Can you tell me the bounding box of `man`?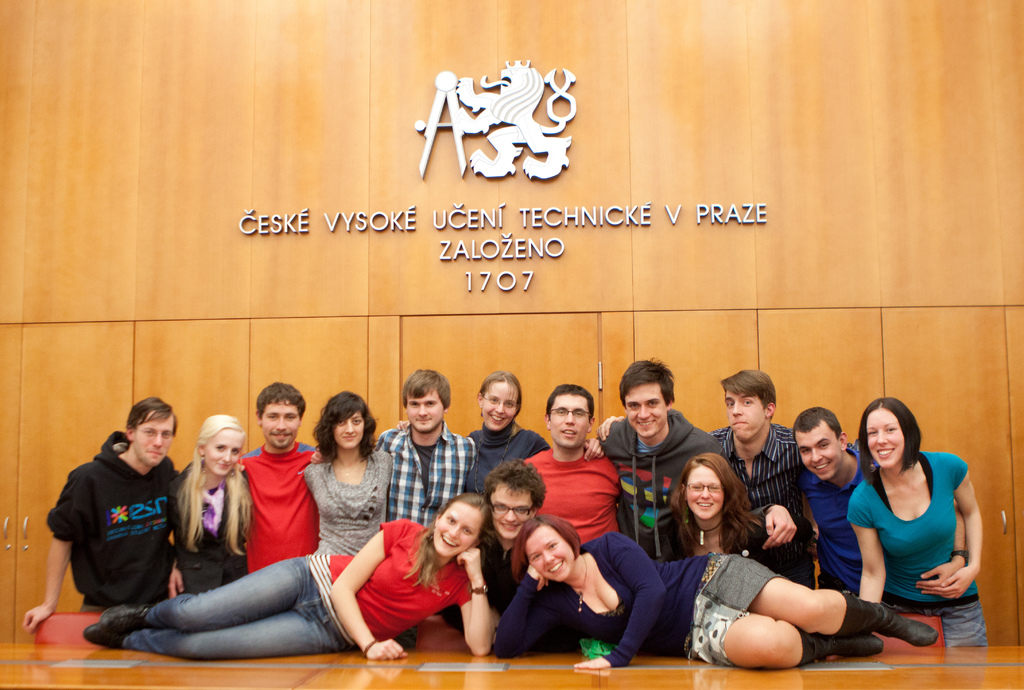
select_region(594, 356, 801, 559).
